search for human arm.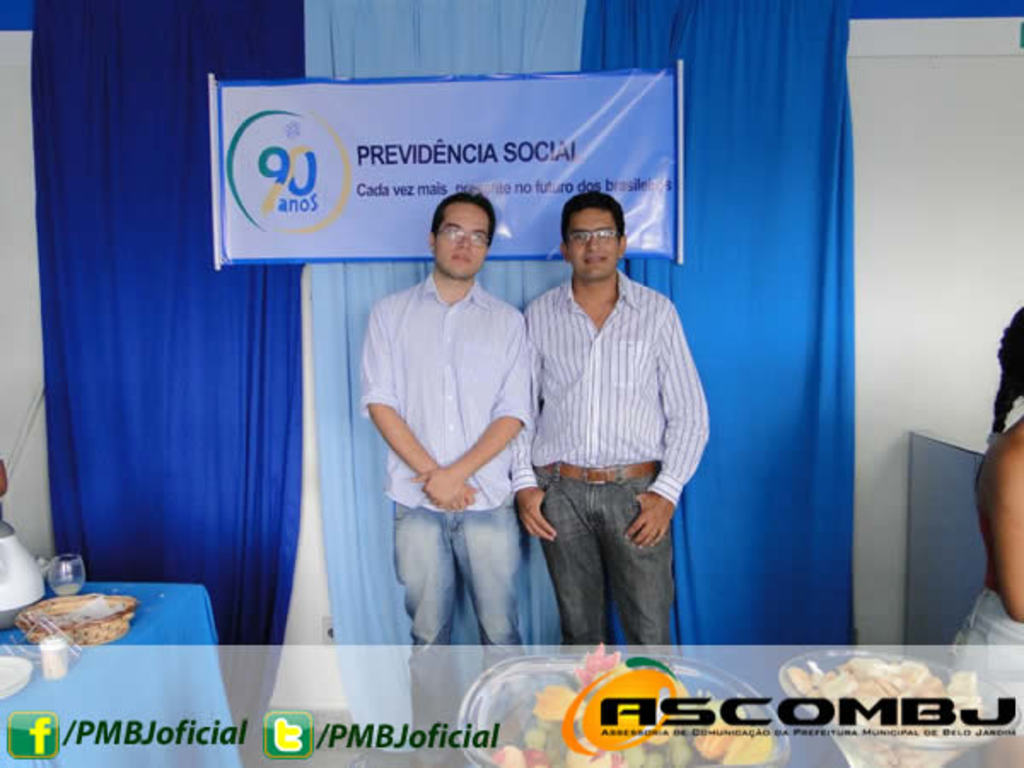
Found at (left=404, top=305, right=538, bottom=509).
